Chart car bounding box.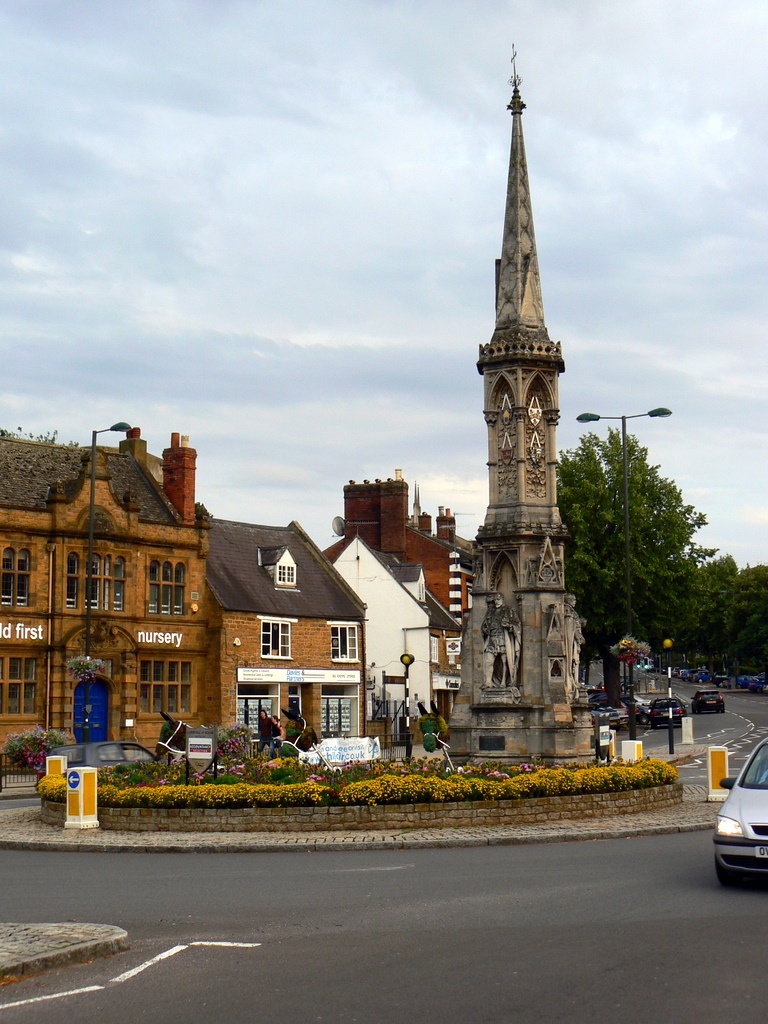
Charted: [left=692, top=689, right=724, bottom=714].
